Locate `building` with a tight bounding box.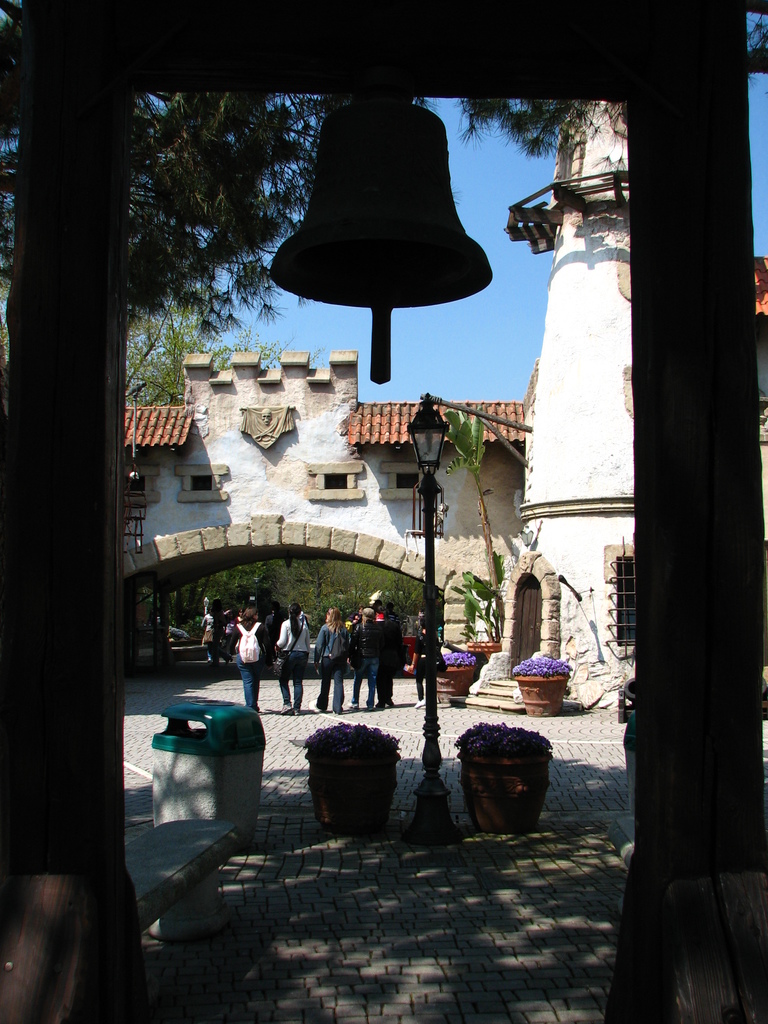
(125, 97, 767, 731).
